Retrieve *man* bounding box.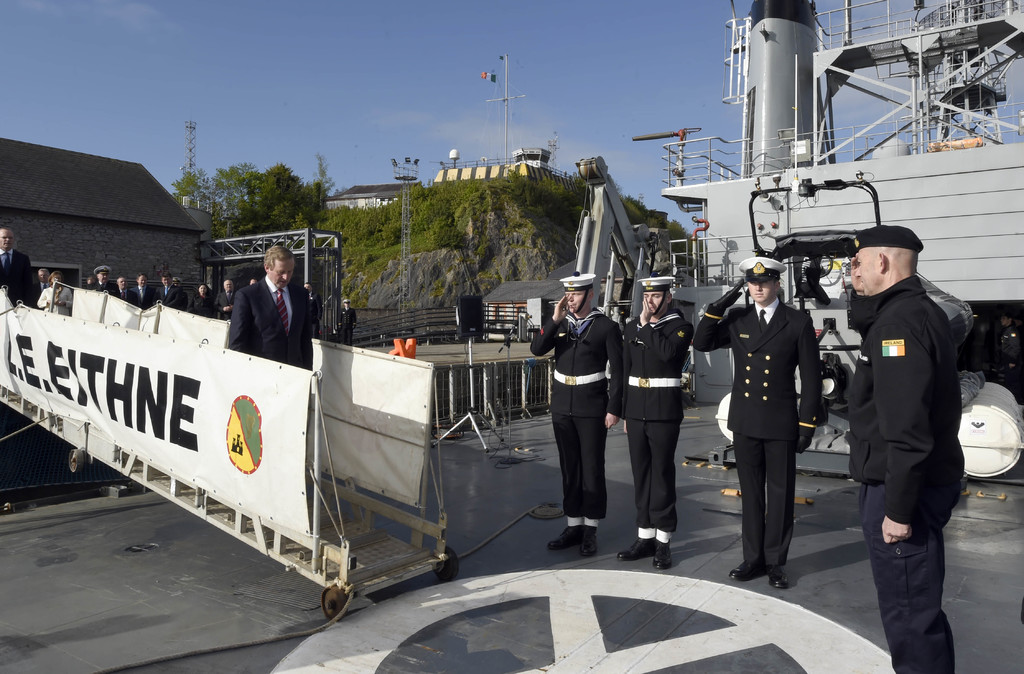
Bounding box: locate(301, 277, 323, 336).
